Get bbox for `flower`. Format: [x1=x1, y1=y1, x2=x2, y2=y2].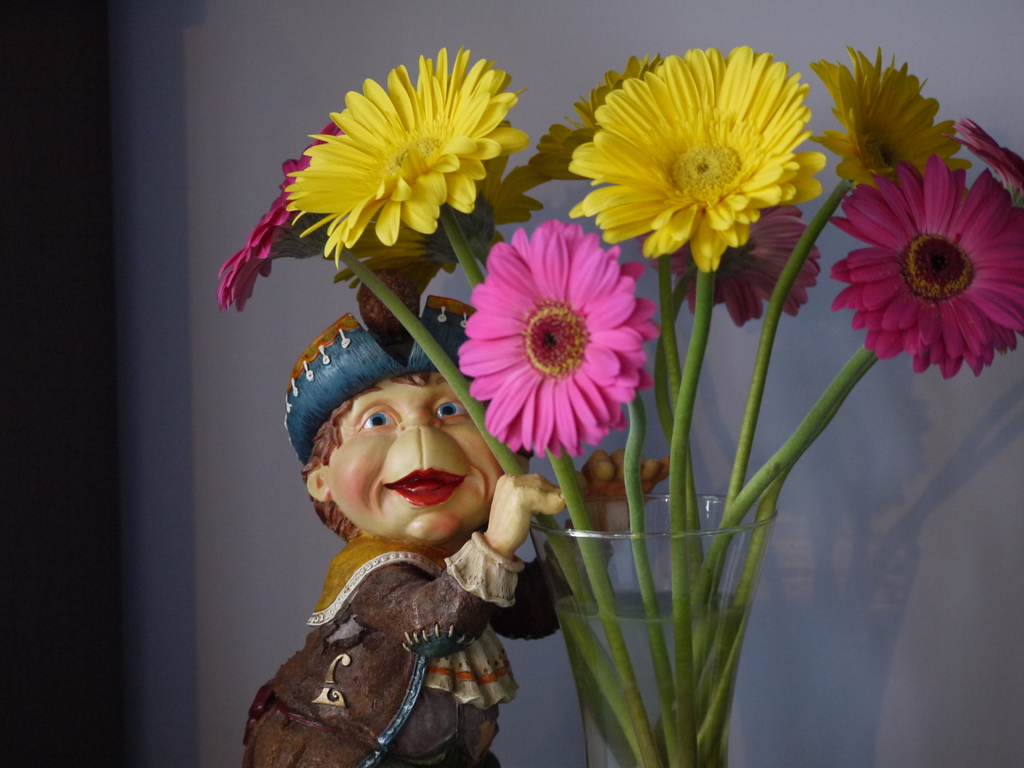
[x1=637, y1=207, x2=825, y2=332].
